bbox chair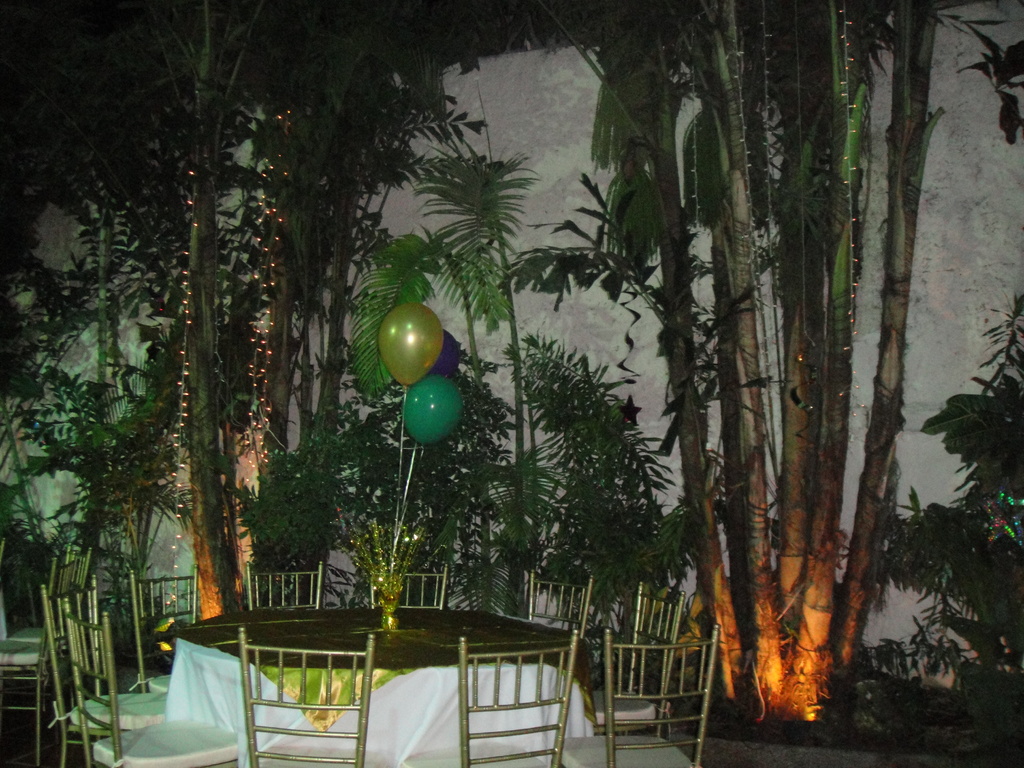
left=0, top=541, right=96, bottom=765
